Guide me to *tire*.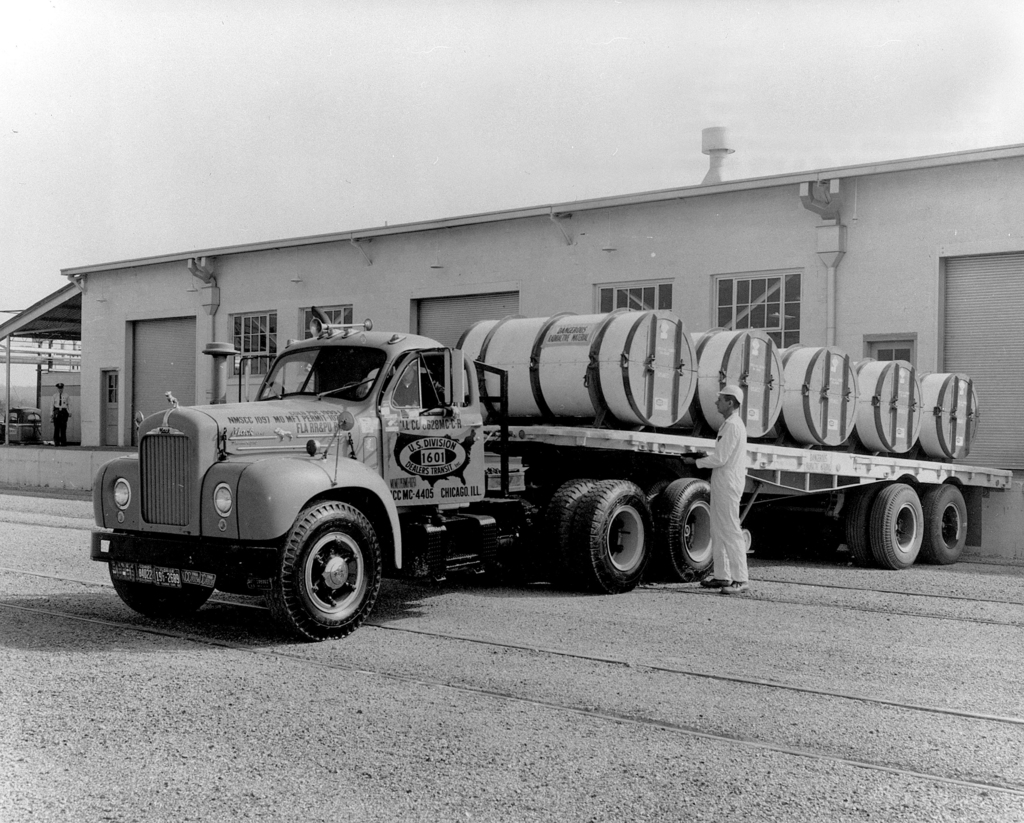
Guidance: [left=846, top=481, right=880, bottom=567].
